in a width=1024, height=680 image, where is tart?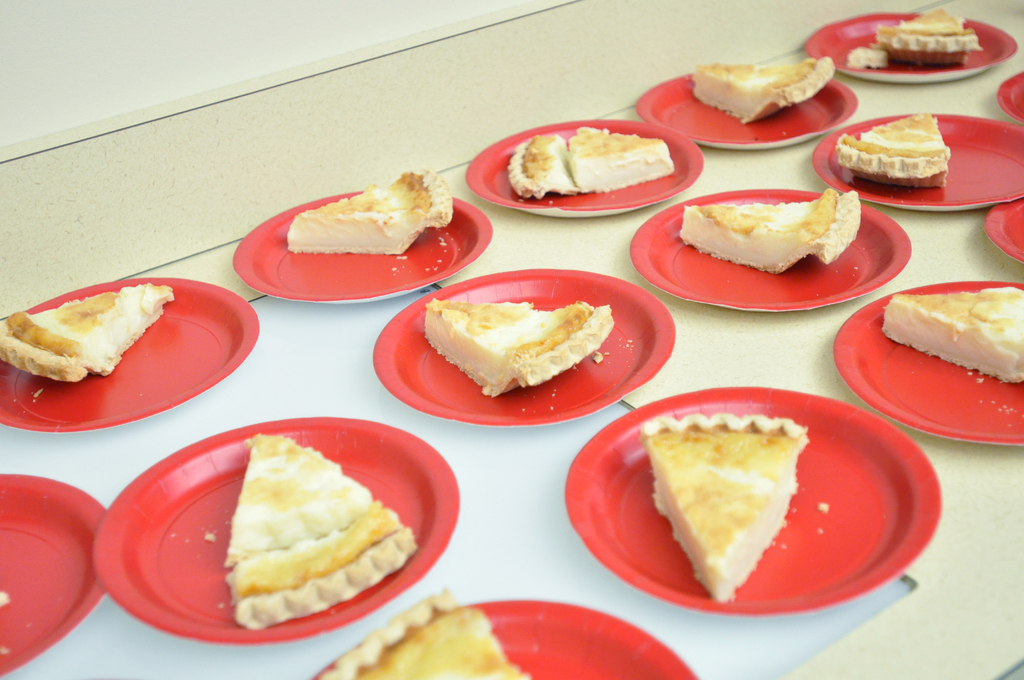
rect(308, 588, 531, 679).
